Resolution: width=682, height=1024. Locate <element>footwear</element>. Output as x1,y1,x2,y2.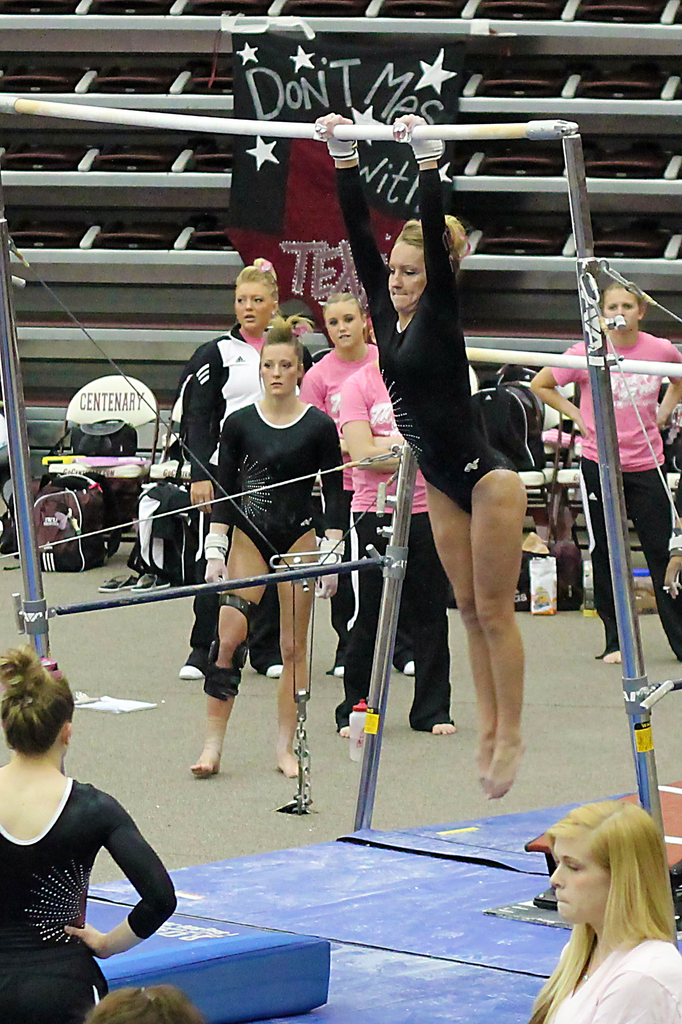
329,643,351,680.
